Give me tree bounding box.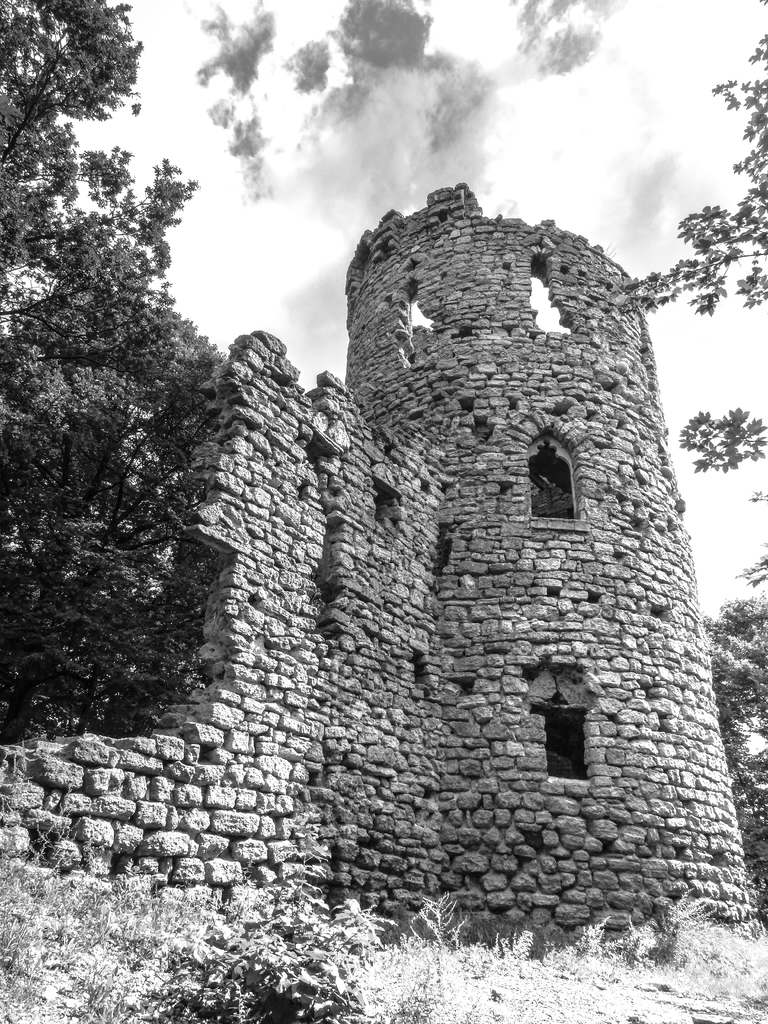
(0,0,156,302).
